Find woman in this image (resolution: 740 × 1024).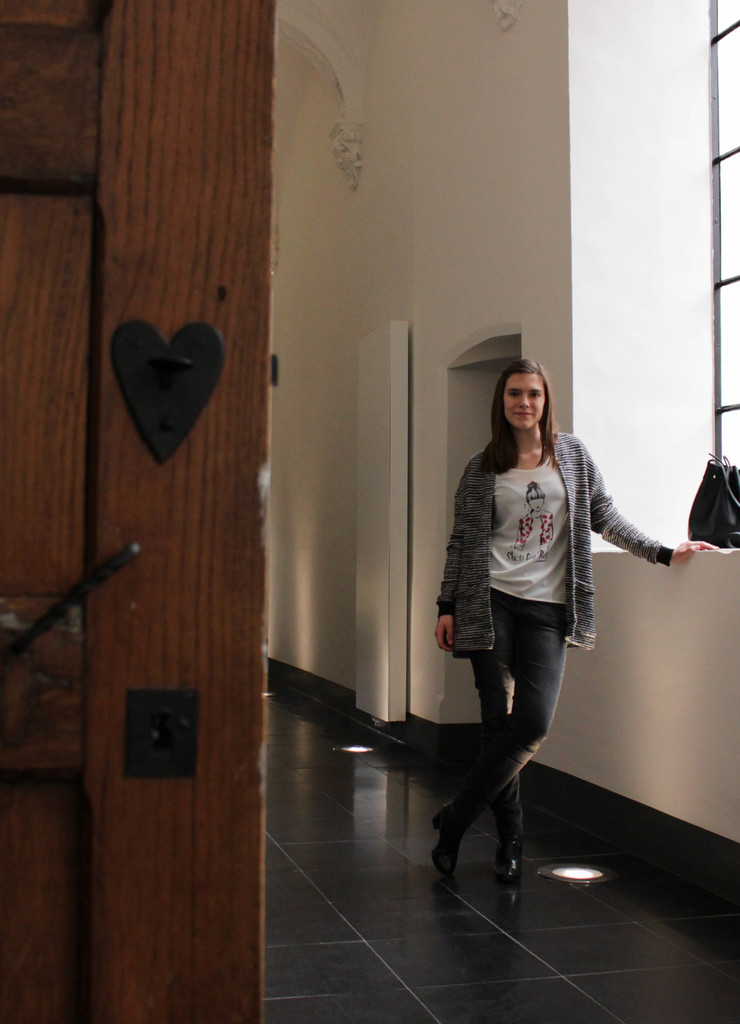
440, 344, 631, 849.
